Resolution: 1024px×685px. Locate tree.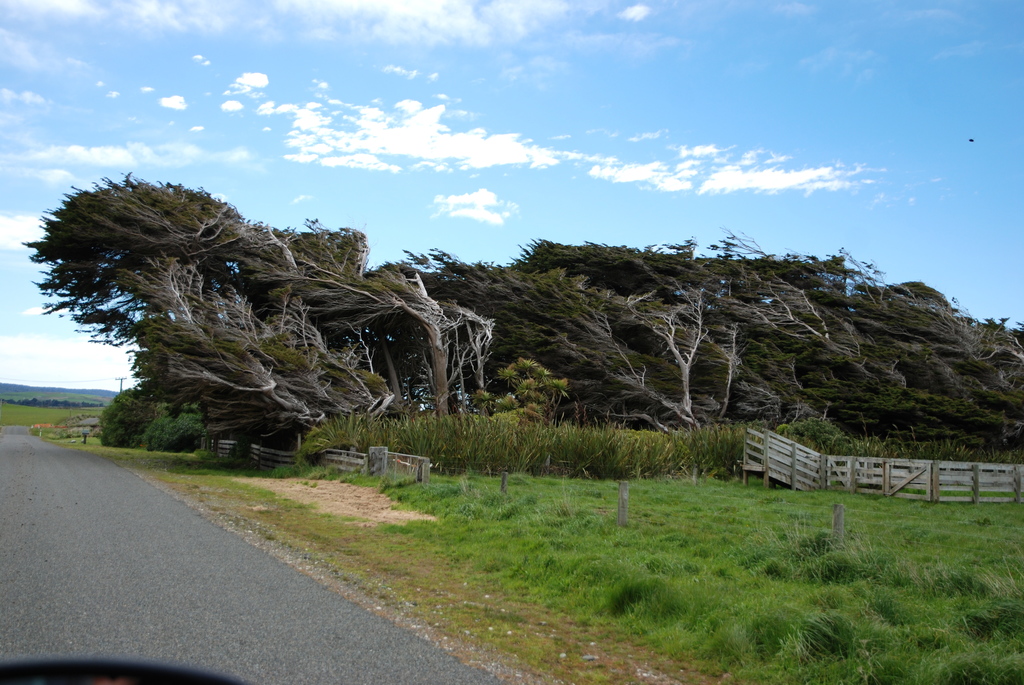
detection(28, 158, 488, 459).
